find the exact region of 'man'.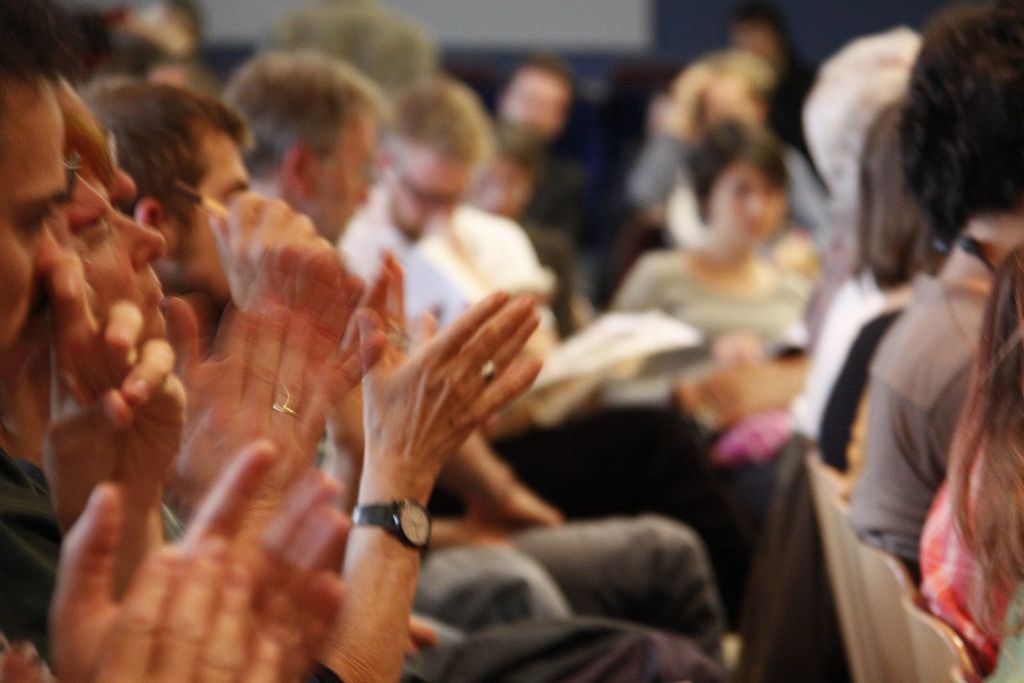
Exact region: bbox(845, 0, 1023, 556).
